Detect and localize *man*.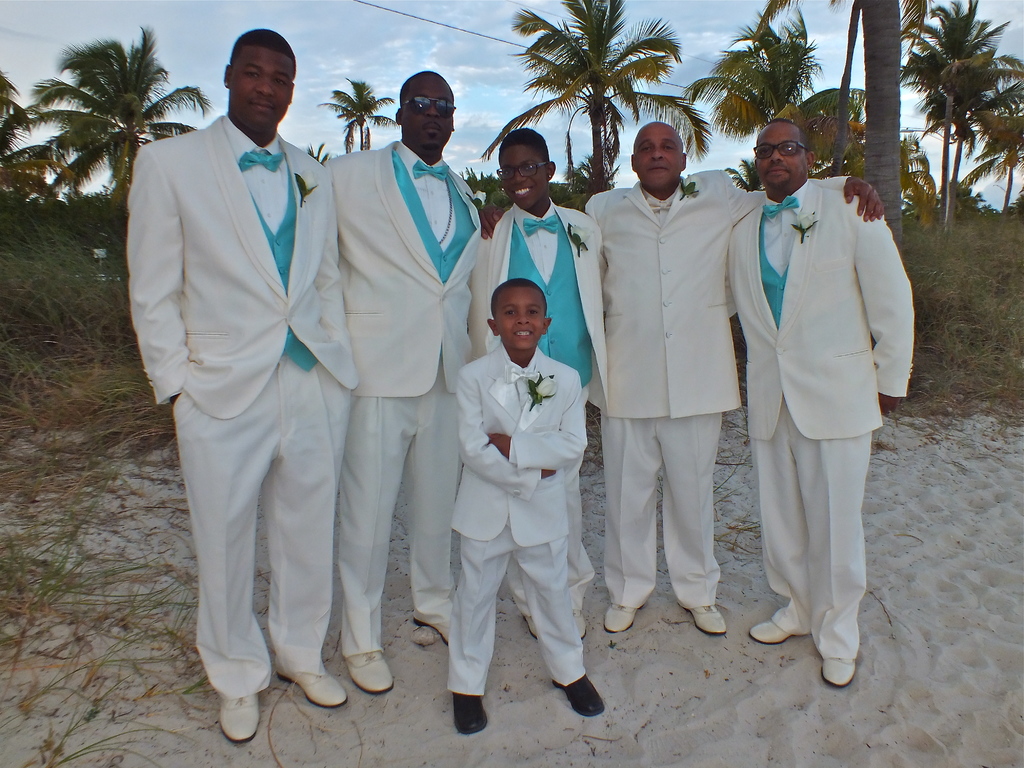
Localized at 337 63 488 680.
